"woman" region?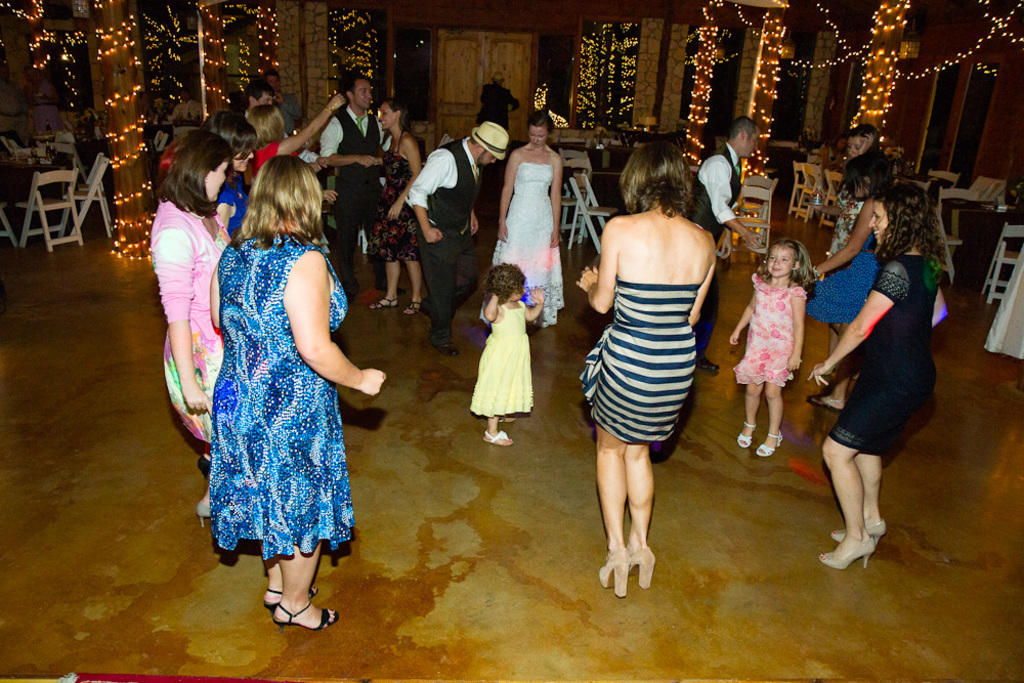
x1=798 y1=180 x2=935 y2=570
